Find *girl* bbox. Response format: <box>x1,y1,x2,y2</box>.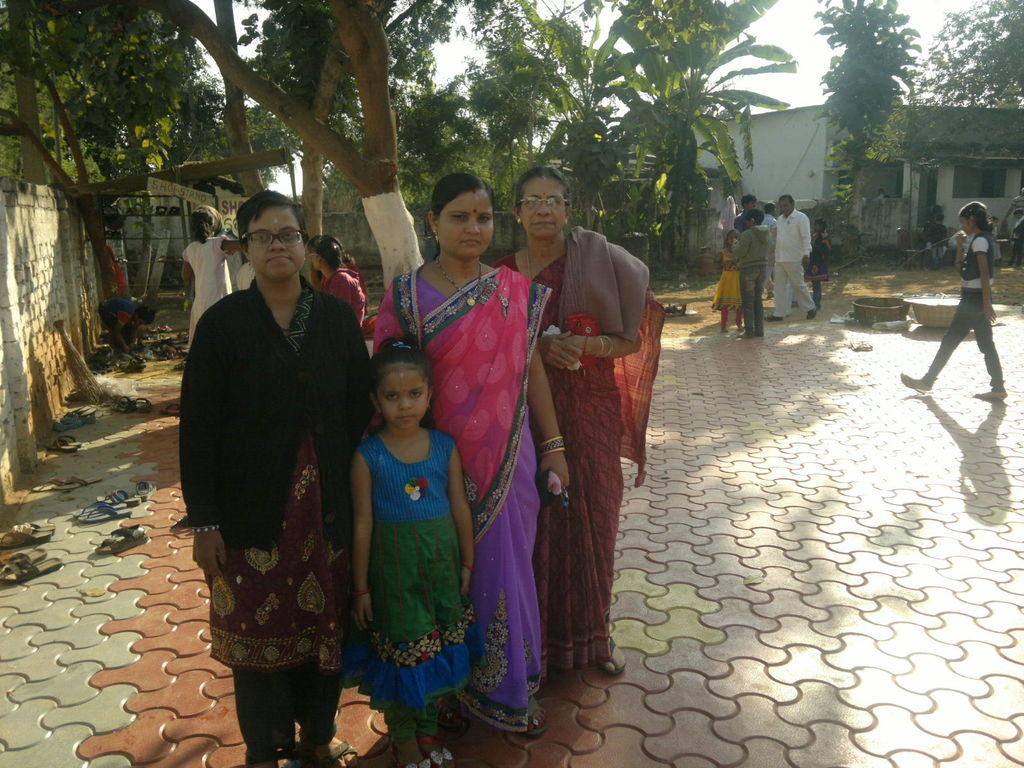
<box>711,227,749,337</box>.
